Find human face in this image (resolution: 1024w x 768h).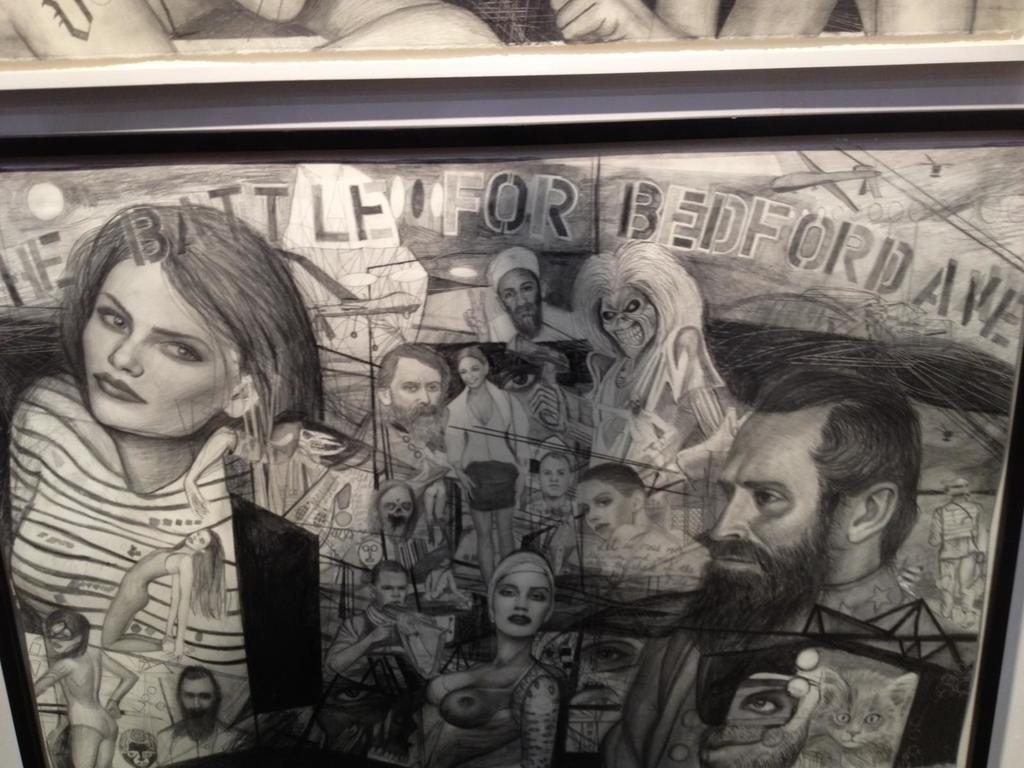
pyautogui.locateOnScreen(599, 285, 657, 356).
